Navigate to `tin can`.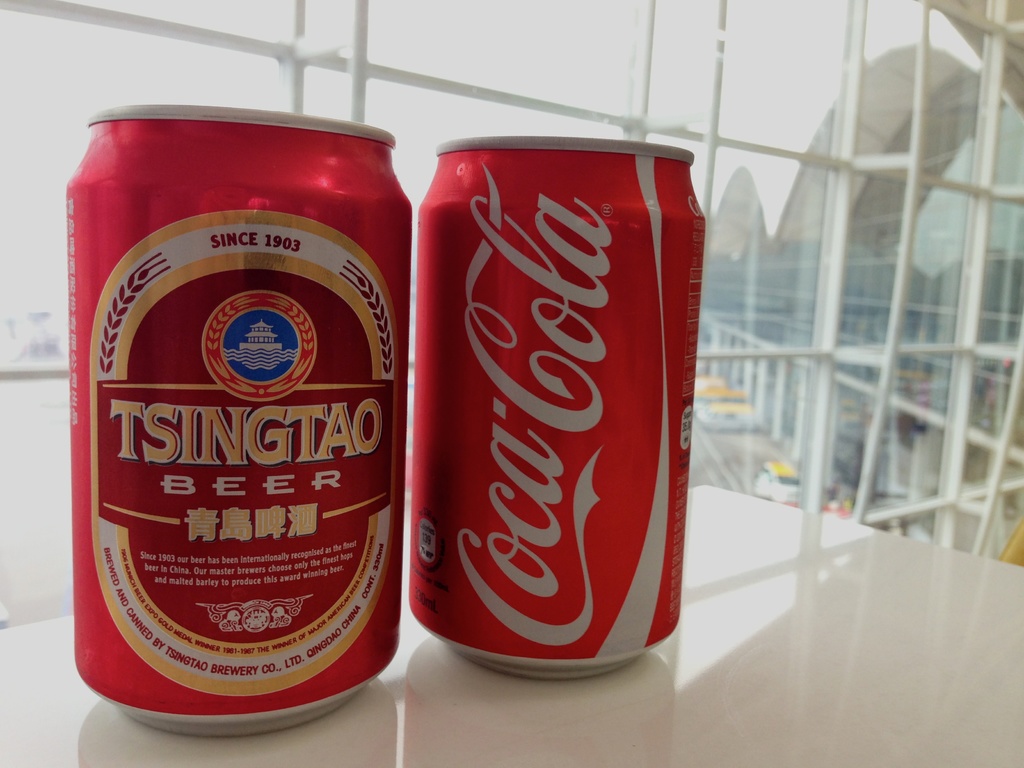
Navigation target: (x1=407, y1=135, x2=708, y2=681).
